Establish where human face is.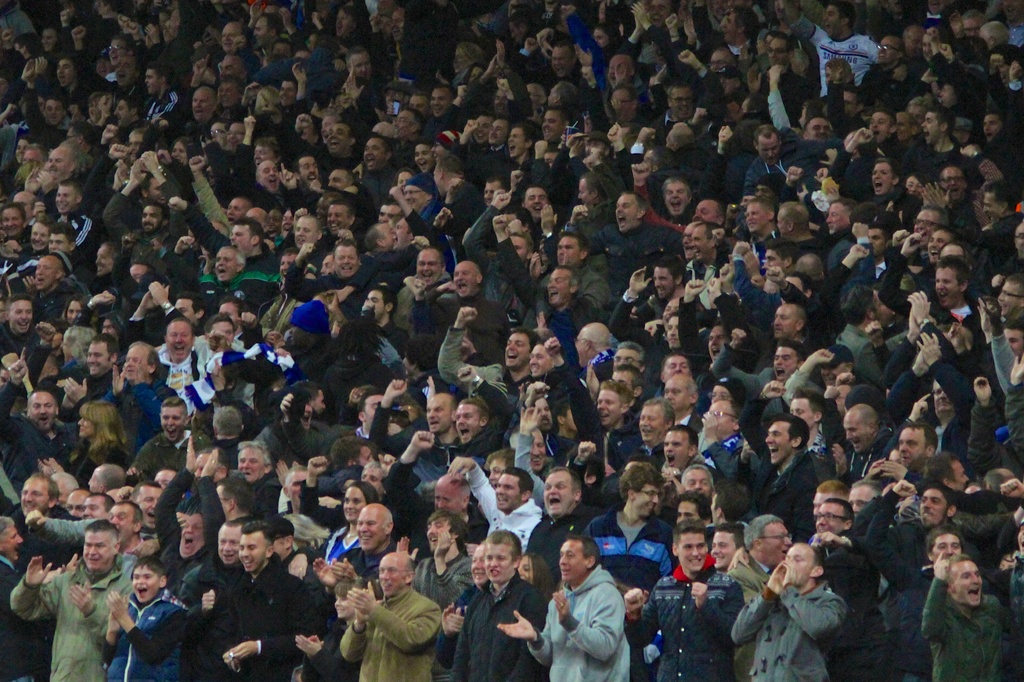
Established at (334,8,355,36).
